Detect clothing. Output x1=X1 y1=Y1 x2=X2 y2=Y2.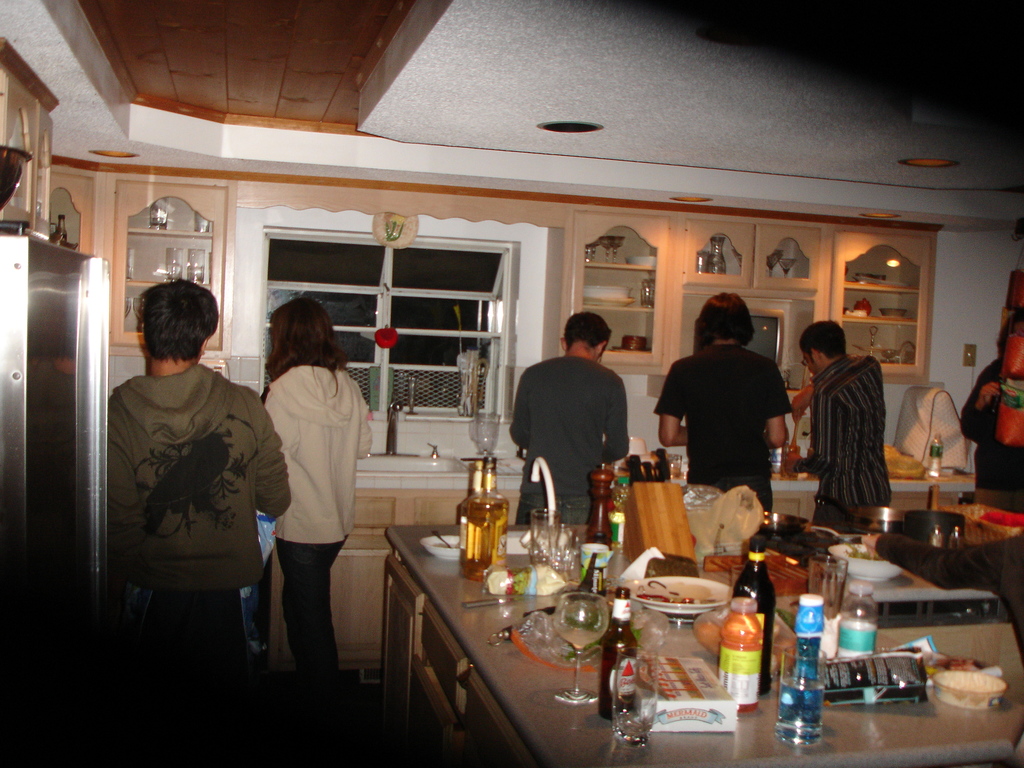
x1=100 y1=361 x2=287 y2=733.
